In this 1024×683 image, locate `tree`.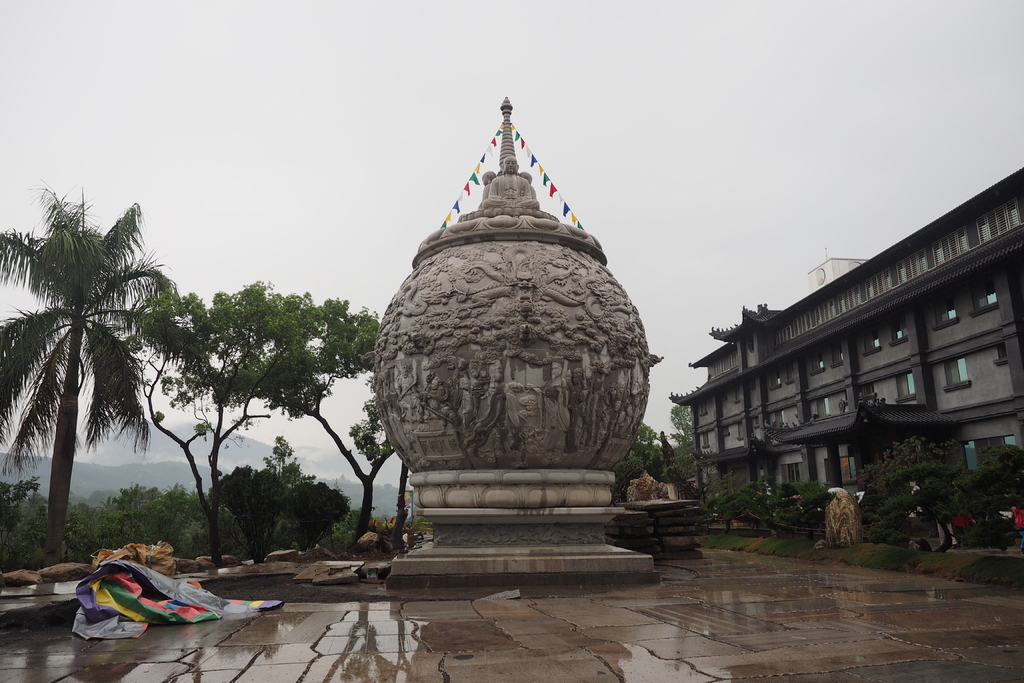
Bounding box: 220 293 401 546.
